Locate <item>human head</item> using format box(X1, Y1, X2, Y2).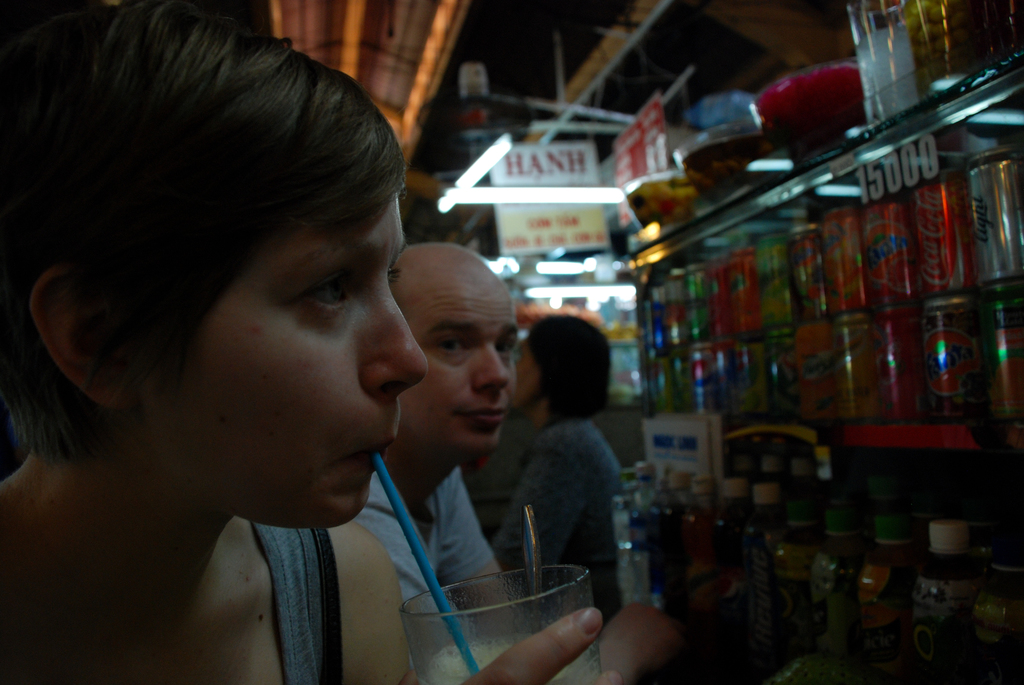
box(519, 313, 616, 427).
